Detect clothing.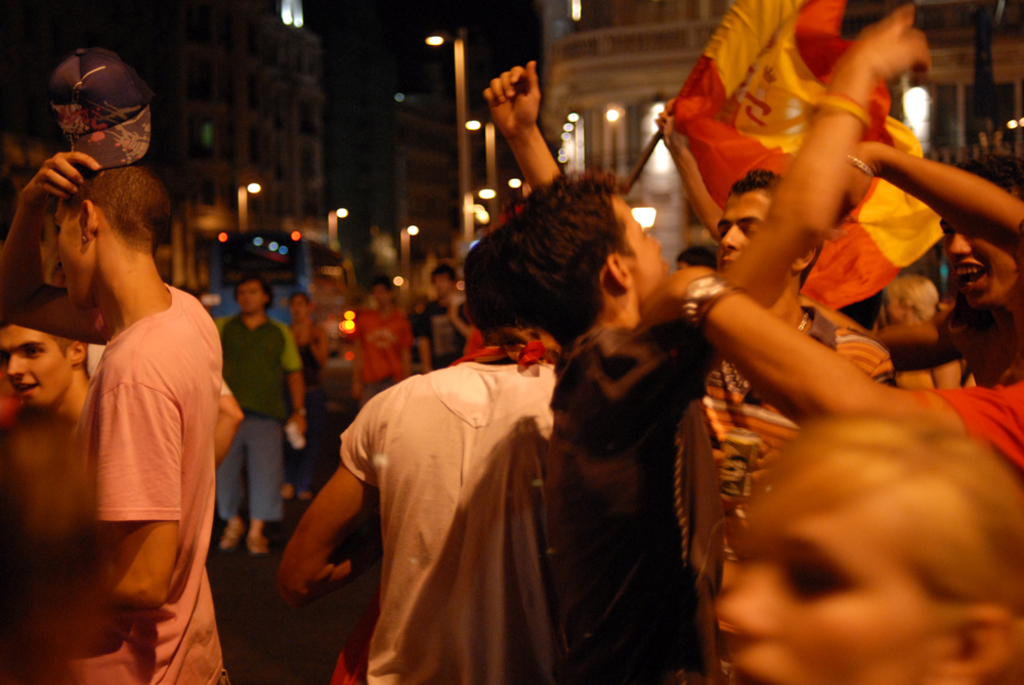
Detected at locate(707, 325, 890, 502).
